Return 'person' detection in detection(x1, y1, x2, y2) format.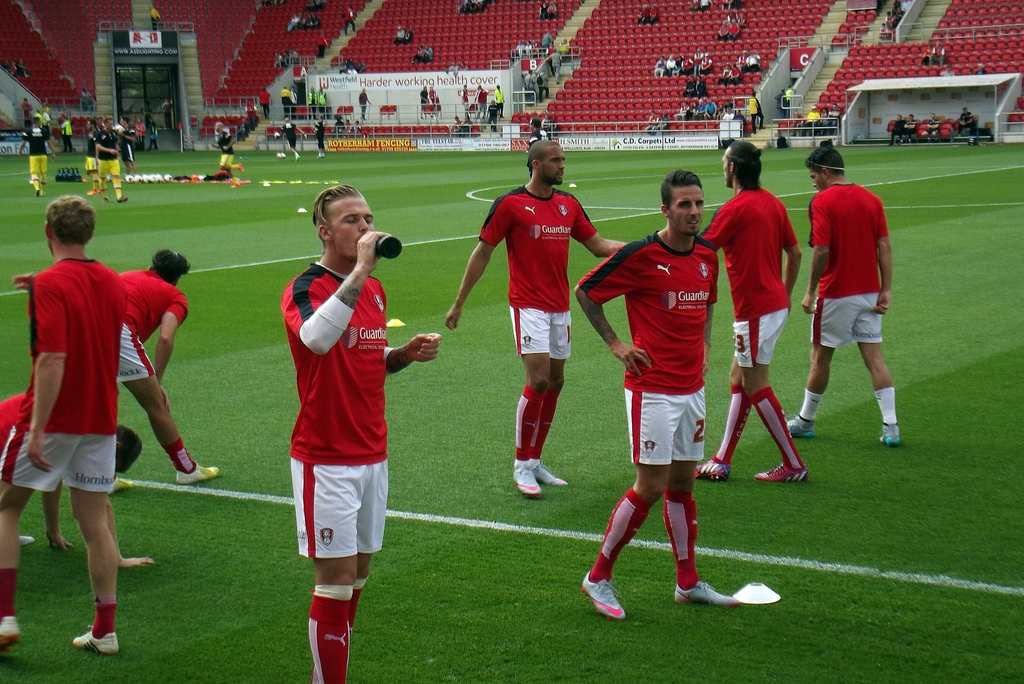
detection(315, 29, 330, 58).
